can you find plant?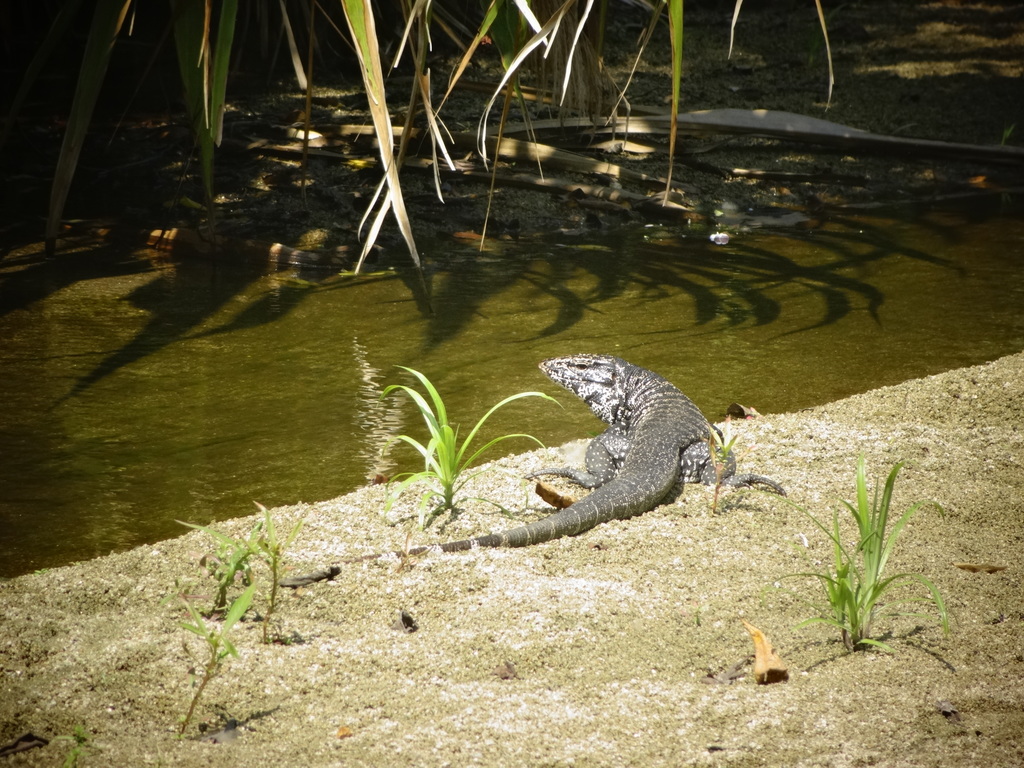
Yes, bounding box: box=[169, 522, 256, 628].
